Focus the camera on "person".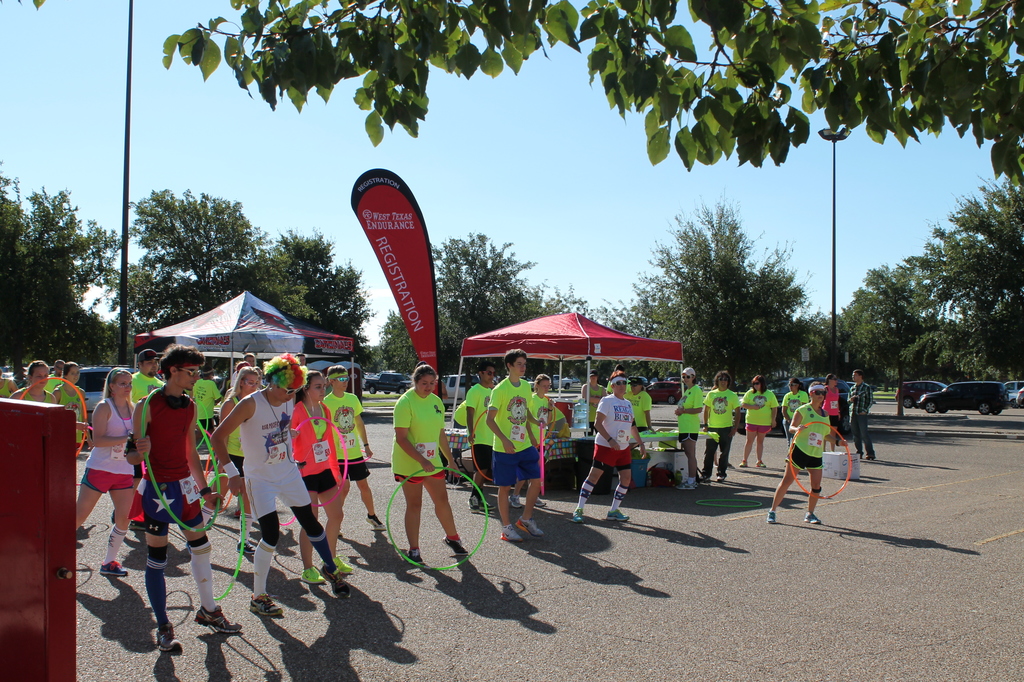
Focus region: crop(698, 374, 744, 490).
